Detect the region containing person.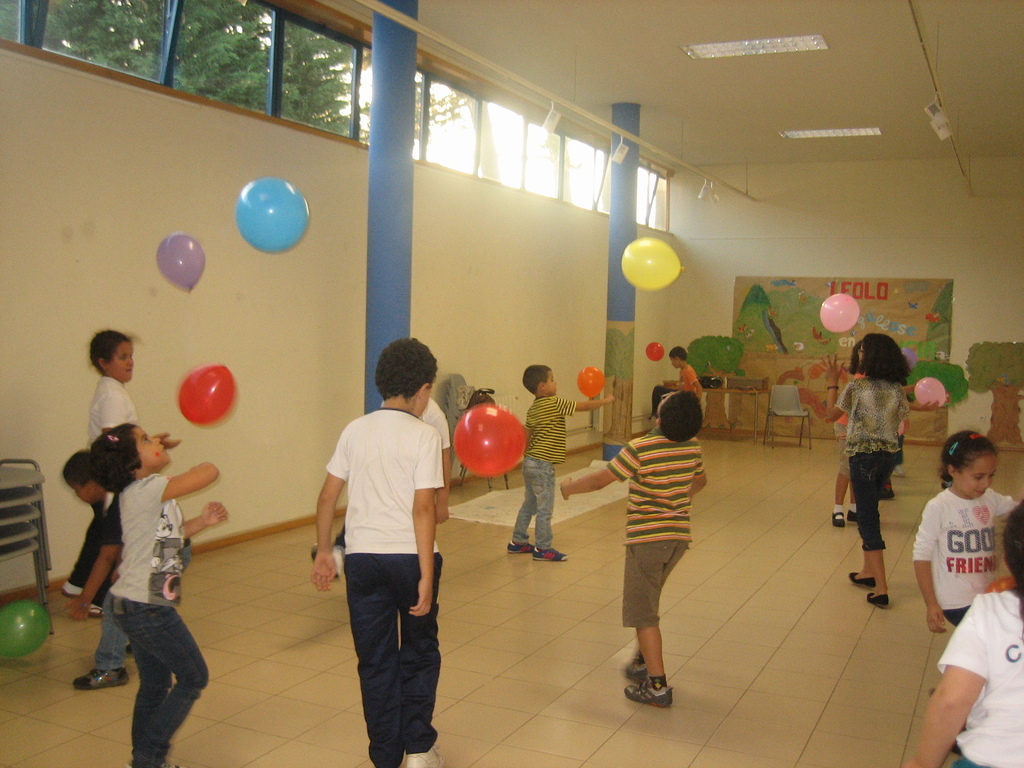
669:344:699:392.
